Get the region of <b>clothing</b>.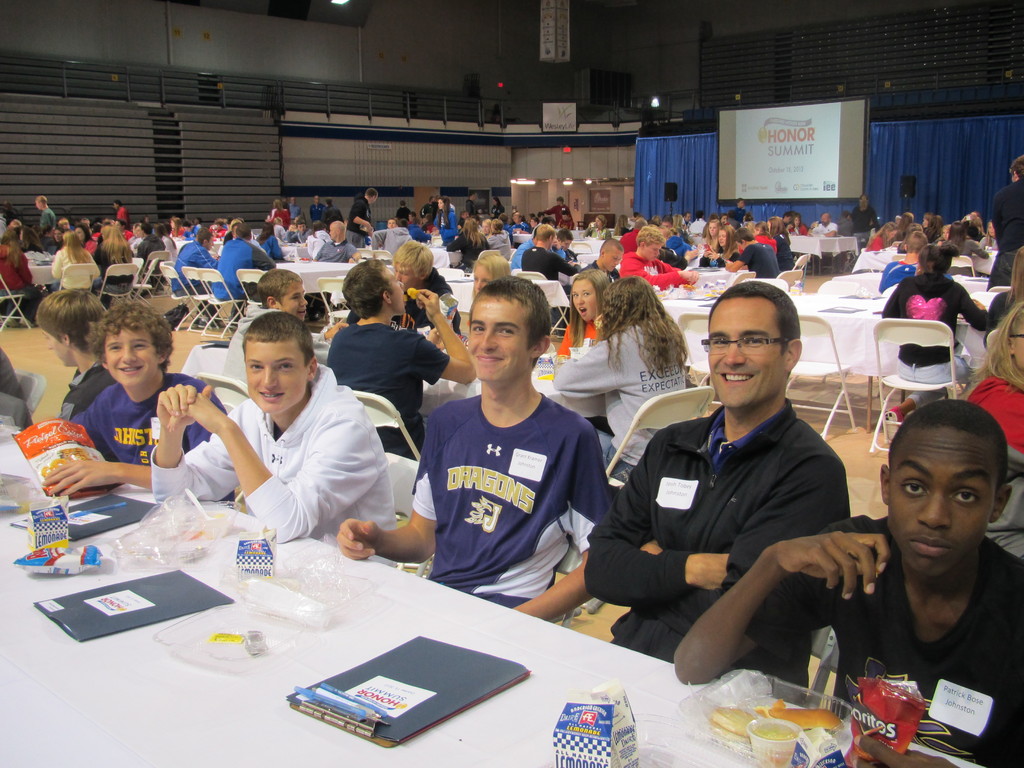
{"left": 982, "top": 287, "right": 1023, "bottom": 348}.
